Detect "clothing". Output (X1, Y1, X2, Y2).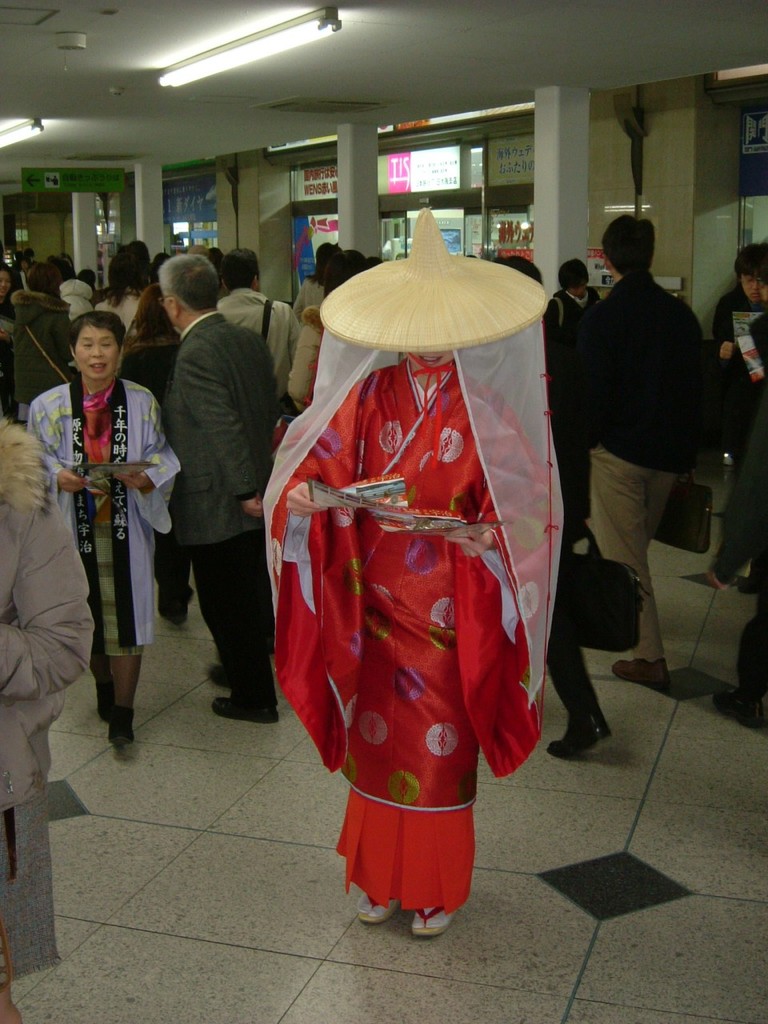
(30, 377, 185, 726).
